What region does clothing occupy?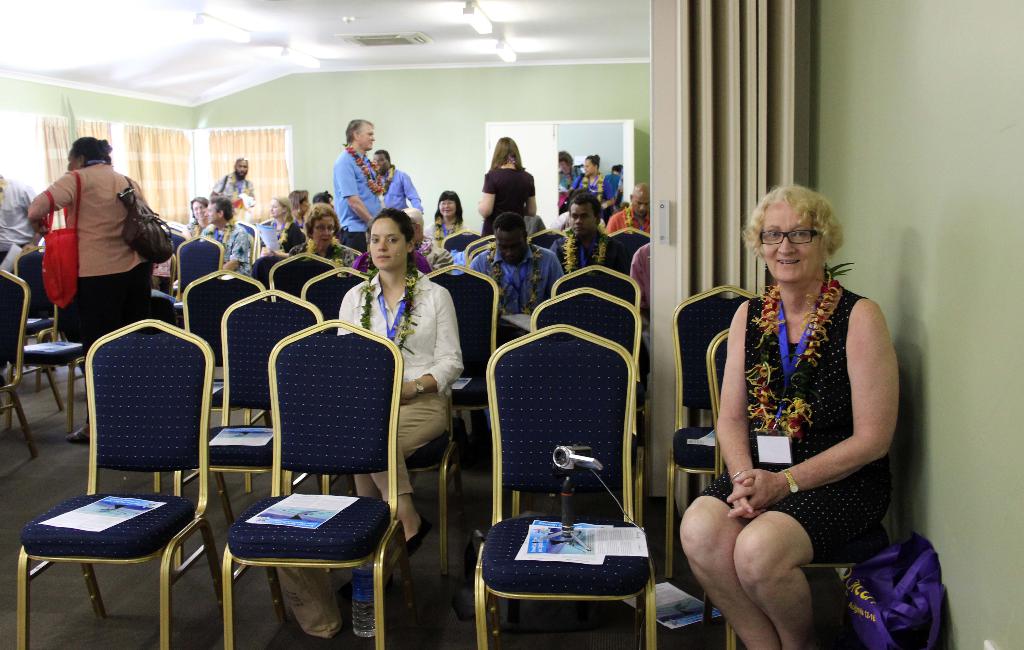
{"left": 210, "top": 170, "right": 253, "bottom": 225}.
